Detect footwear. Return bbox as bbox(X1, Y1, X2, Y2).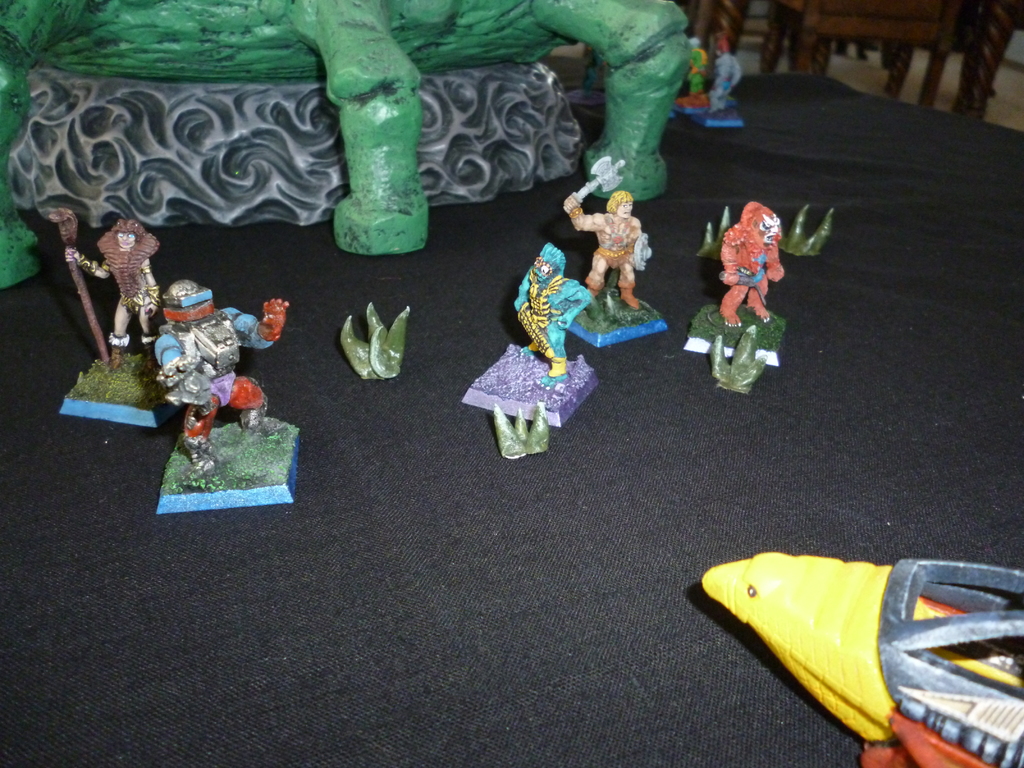
bbox(179, 441, 223, 483).
